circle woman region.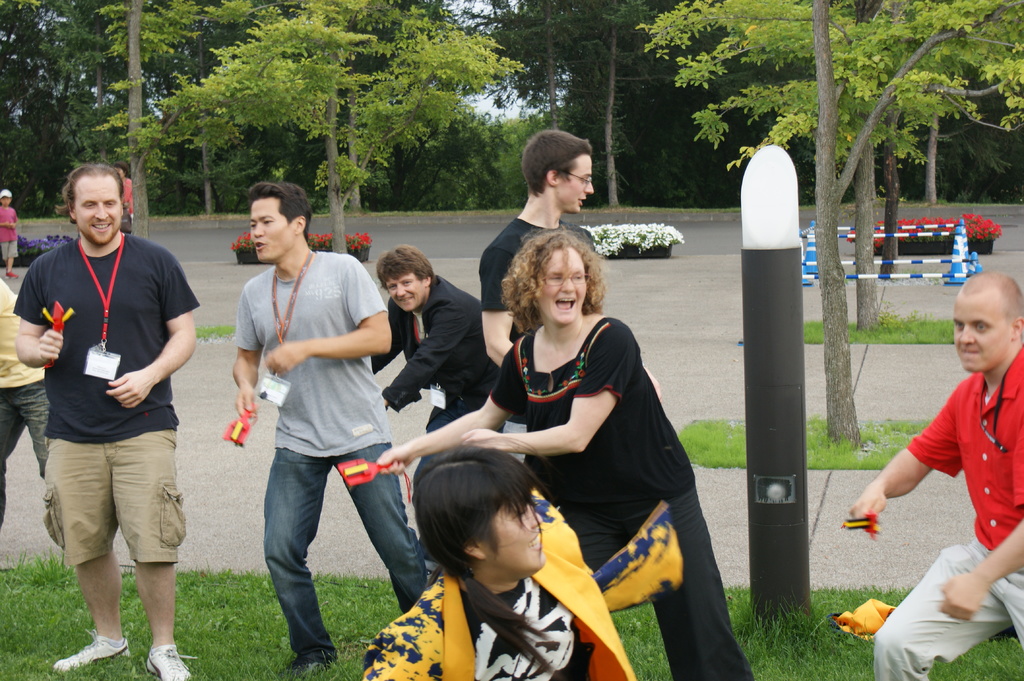
Region: <bbox>374, 226, 761, 680</bbox>.
